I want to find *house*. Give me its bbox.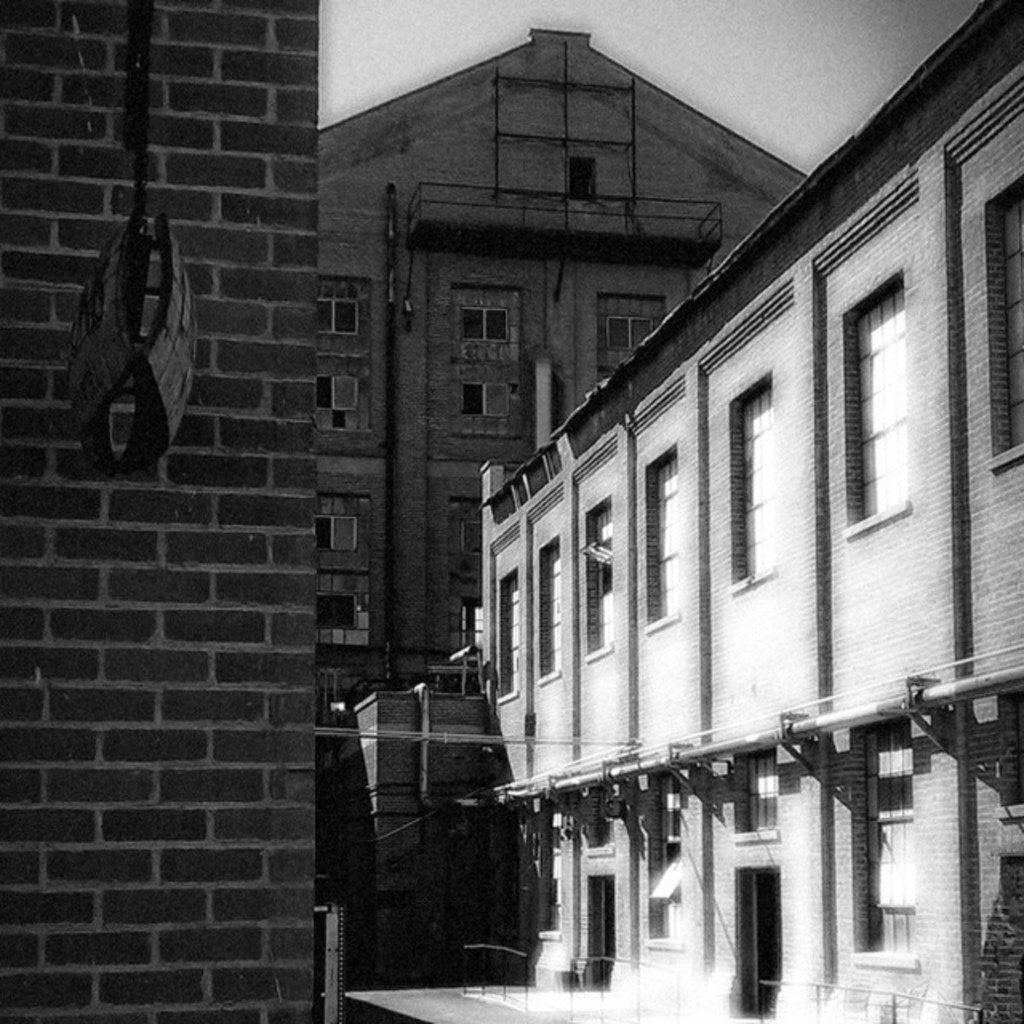
BBox(312, 22, 805, 902).
